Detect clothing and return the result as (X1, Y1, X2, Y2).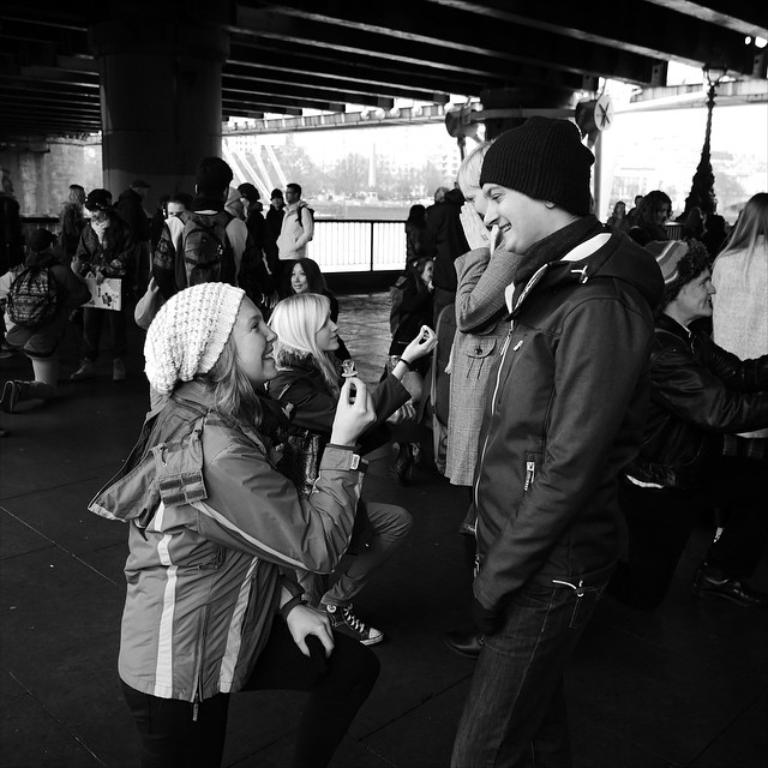
(168, 212, 256, 286).
